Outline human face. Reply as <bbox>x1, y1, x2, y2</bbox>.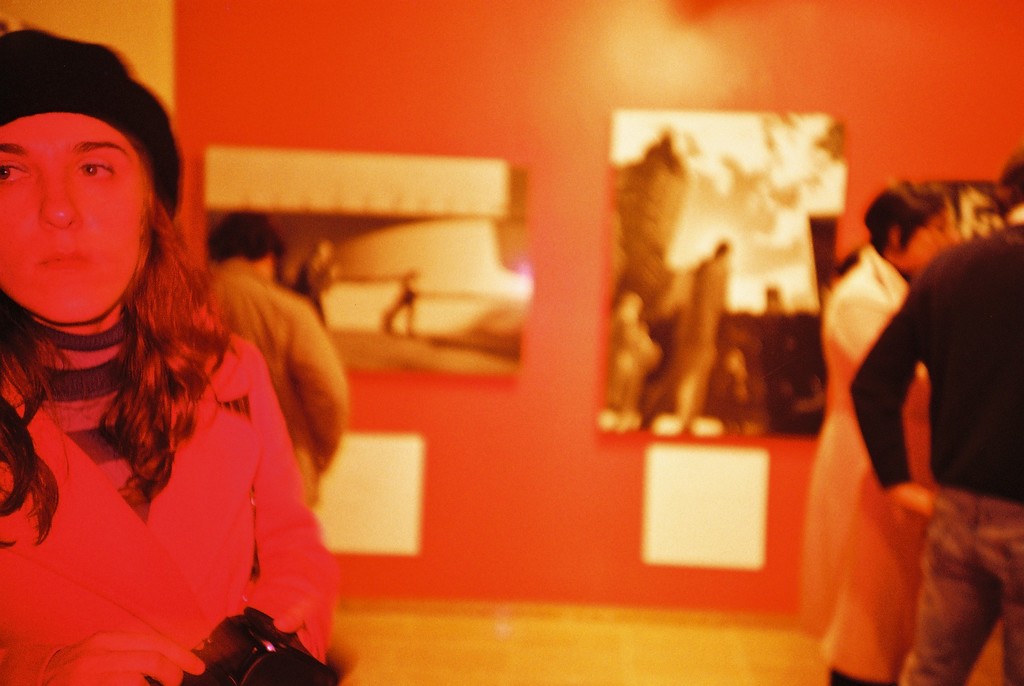
<bbox>4, 88, 150, 329</bbox>.
